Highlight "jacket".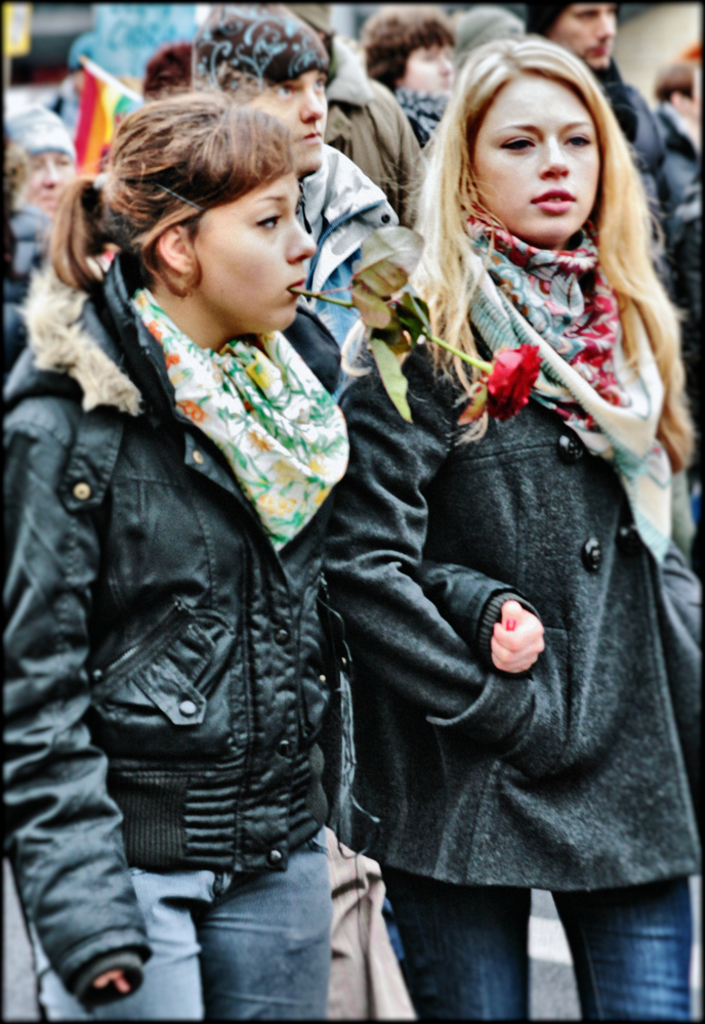
Highlighted region: <region>299, 142, 387, 386</region>.
